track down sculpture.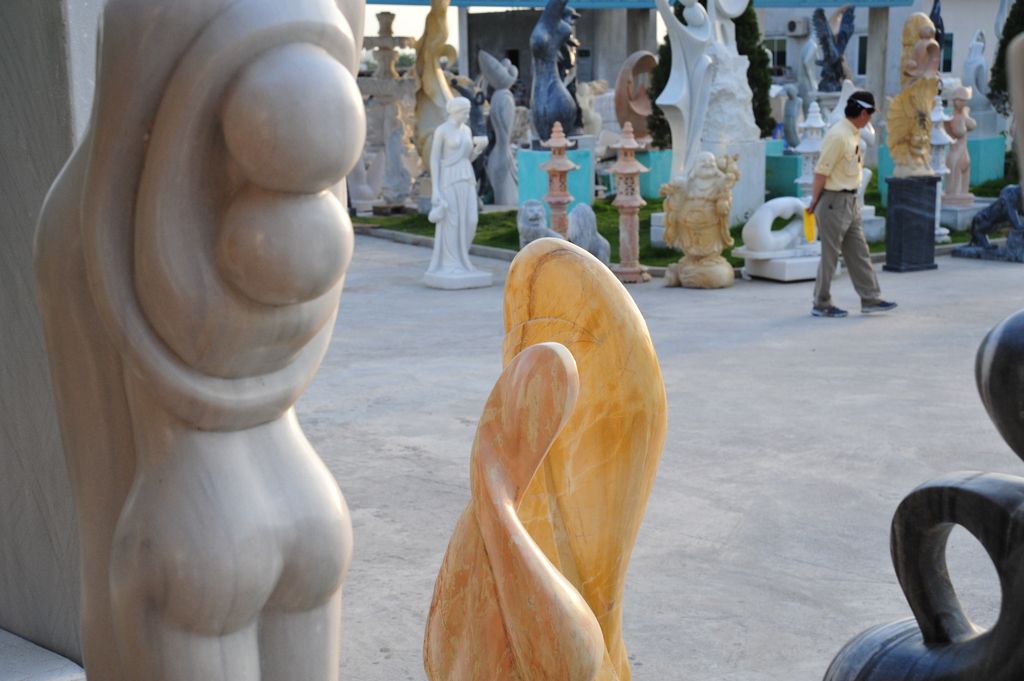
Tracked to 424/95/498/309.
